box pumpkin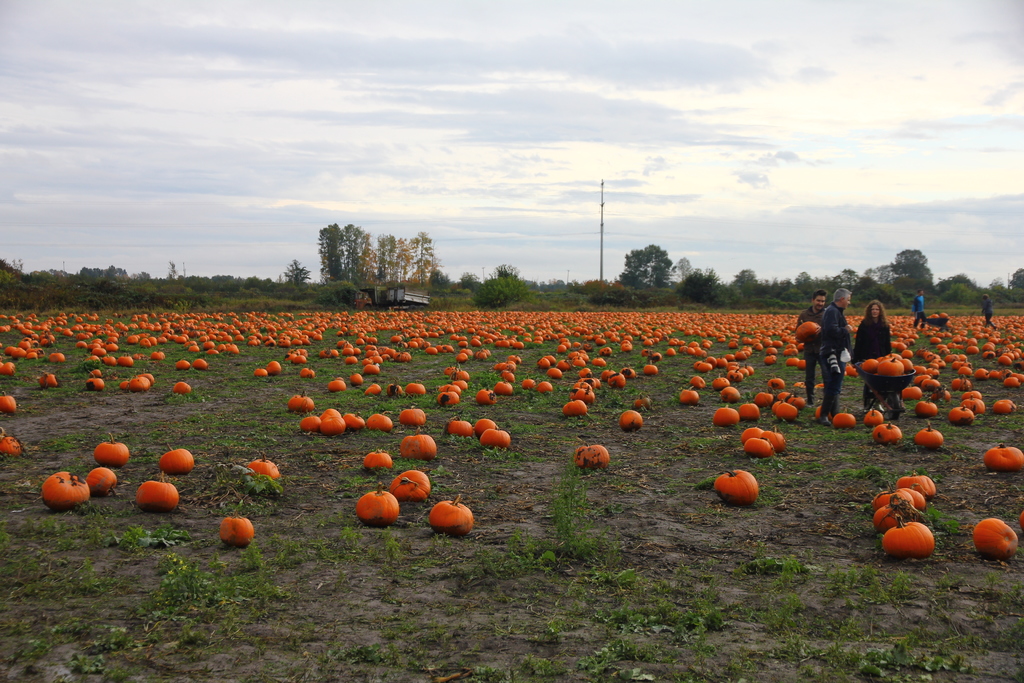
locate(977, 516, 1021, 560)
